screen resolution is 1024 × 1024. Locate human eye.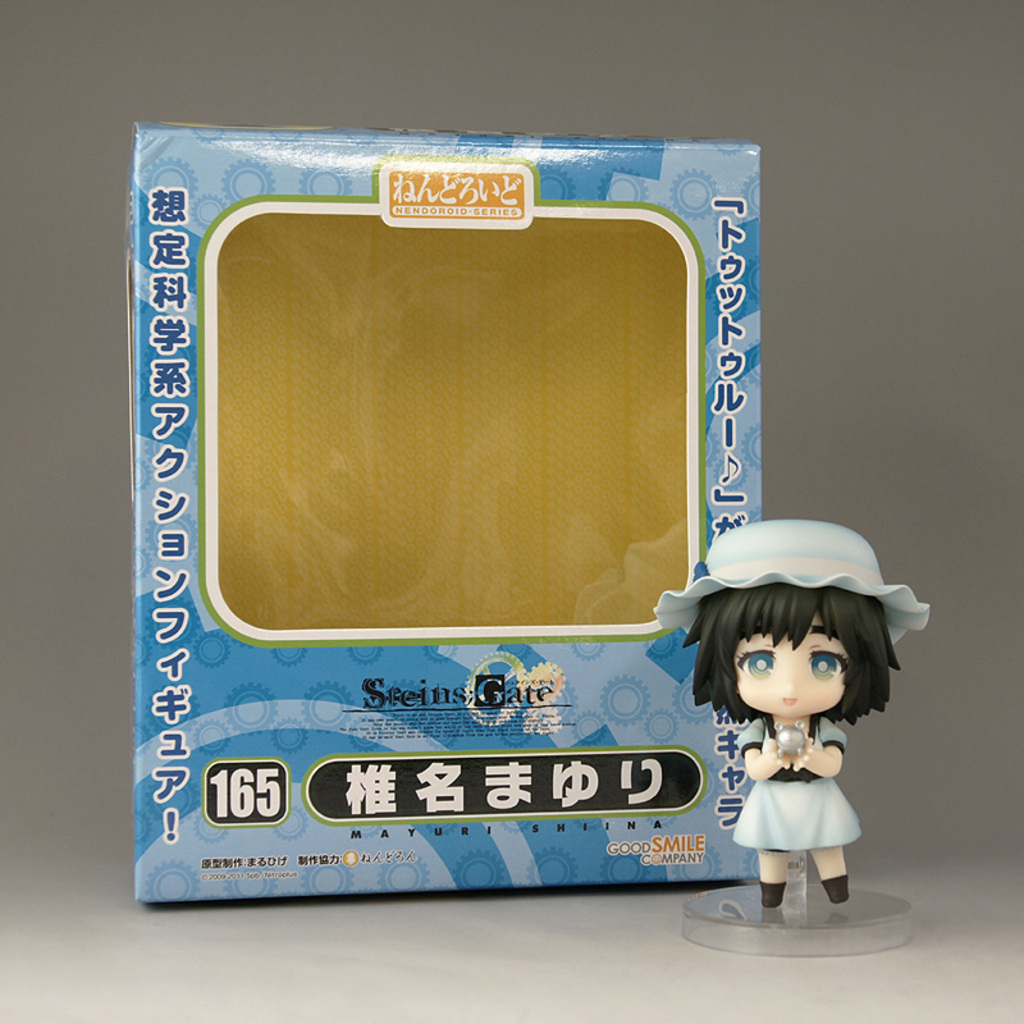
{"x1": 800, "y1": 635, "x2": 840, "y2": 689}.
